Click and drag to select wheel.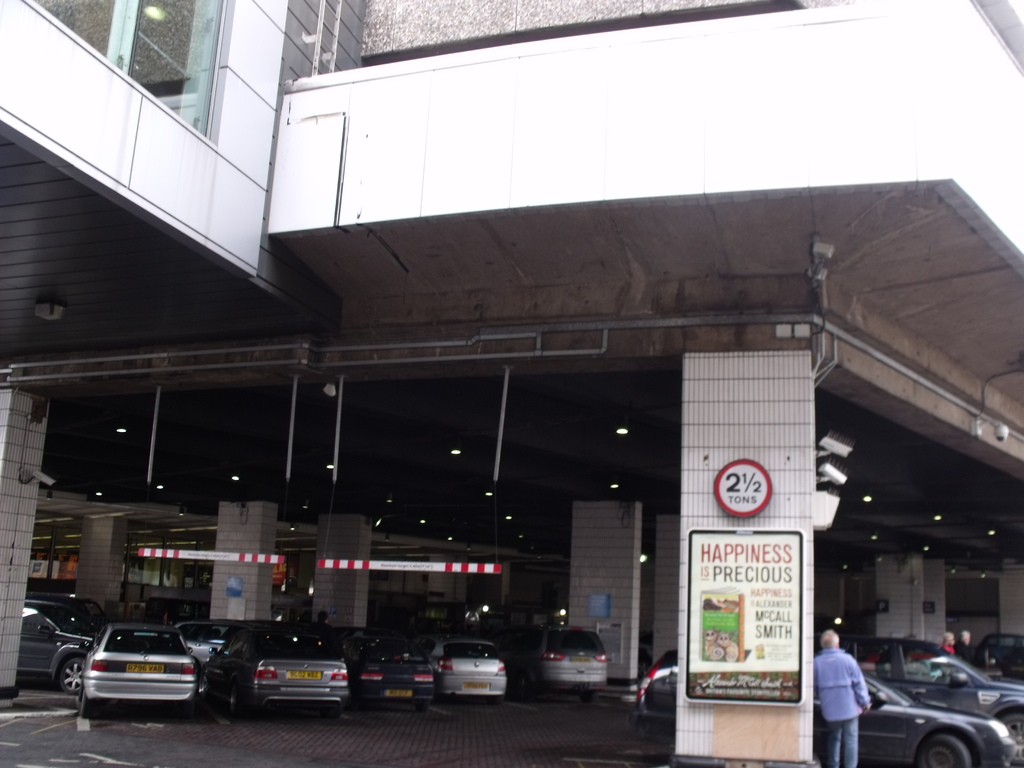
Selection: {"x1": 488, "y1": 695, "x2": 504, "y2": 704}.
